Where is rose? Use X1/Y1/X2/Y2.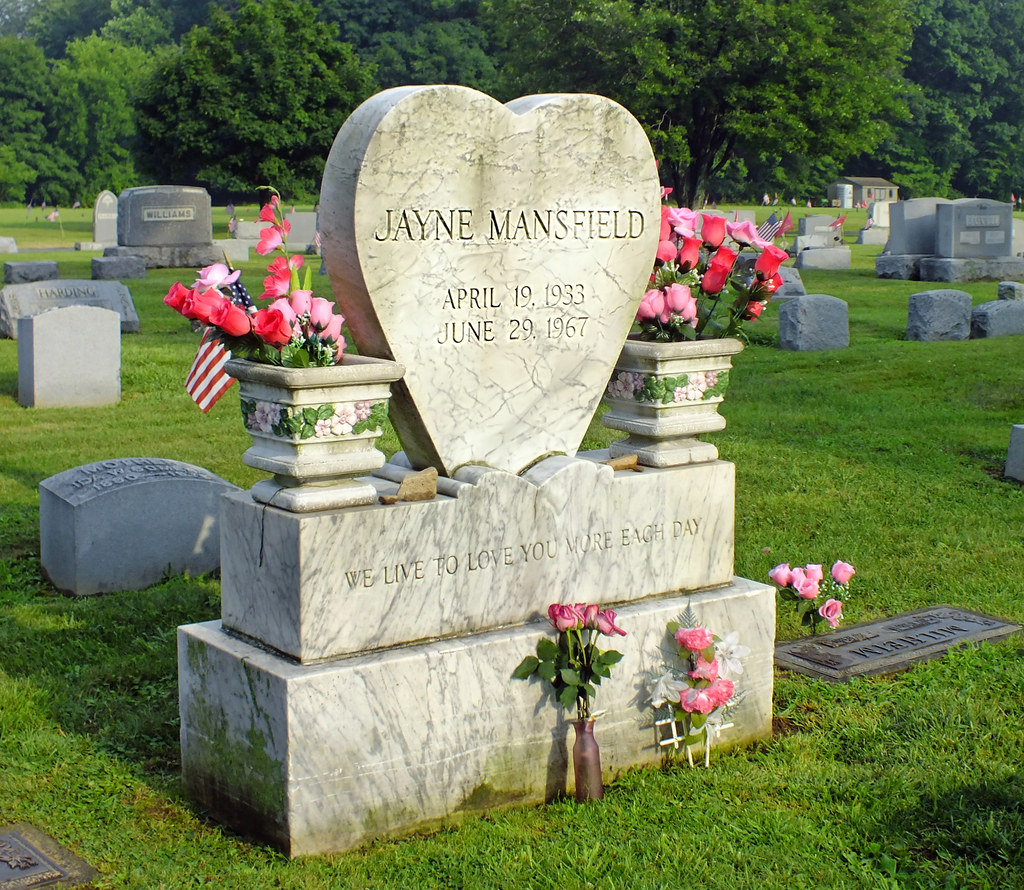
690/654/717/681.
